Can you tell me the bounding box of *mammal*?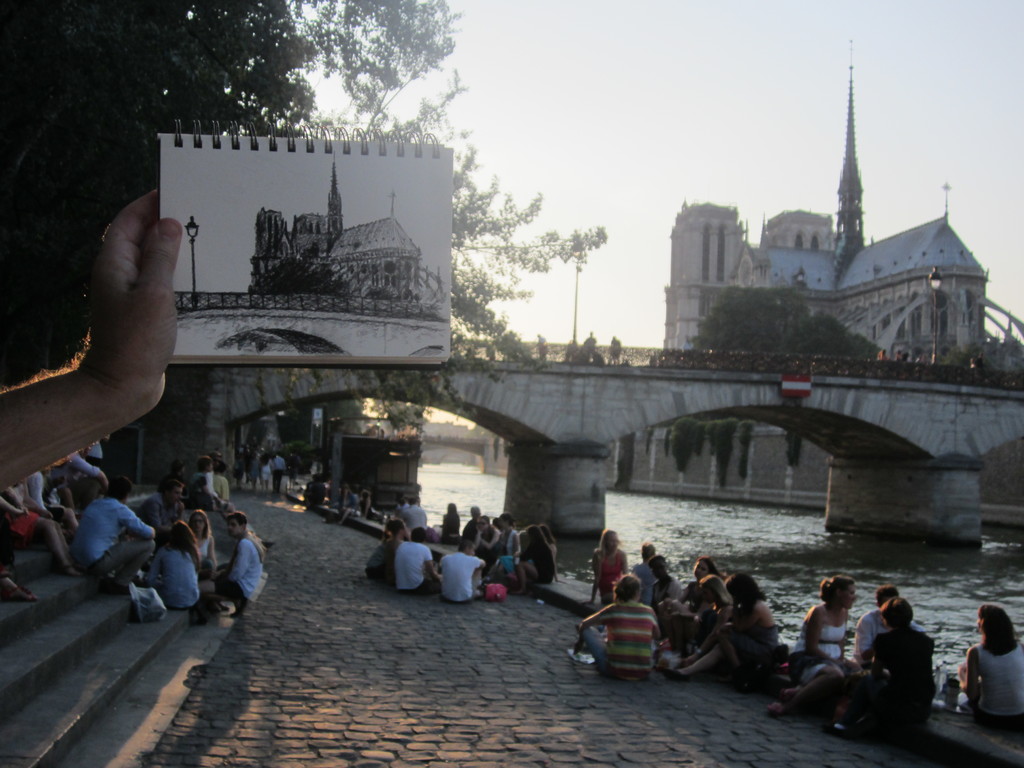
{"left": 0, "top": 484, "right": 37, "bottom": 598}.
